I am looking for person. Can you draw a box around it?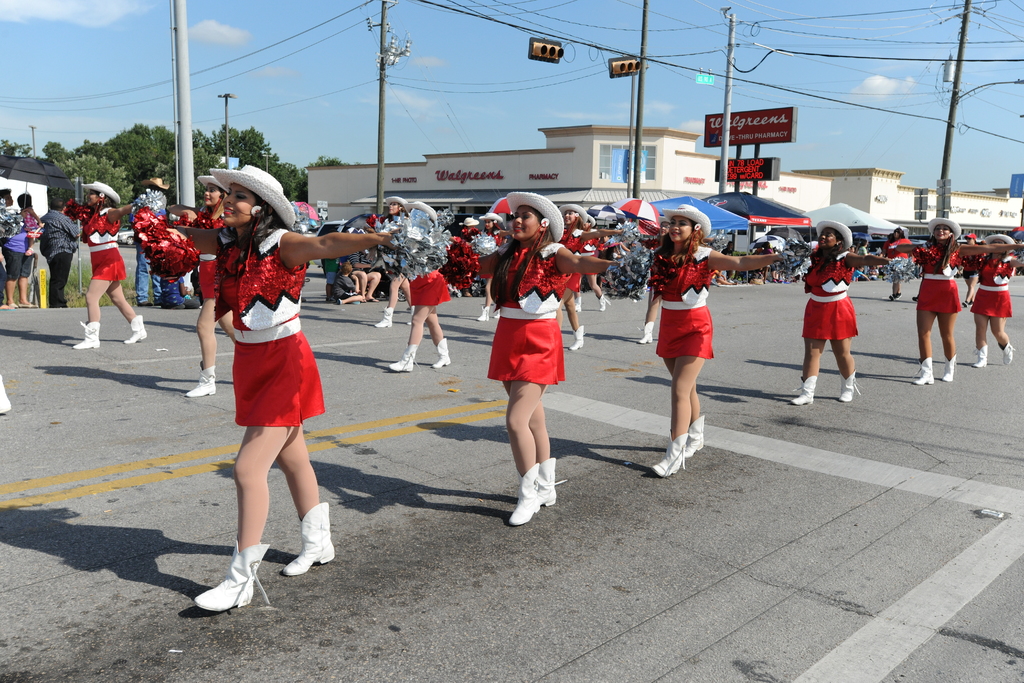
Sure, the bounding box is bbox=[877, 218, 1023, 382].
